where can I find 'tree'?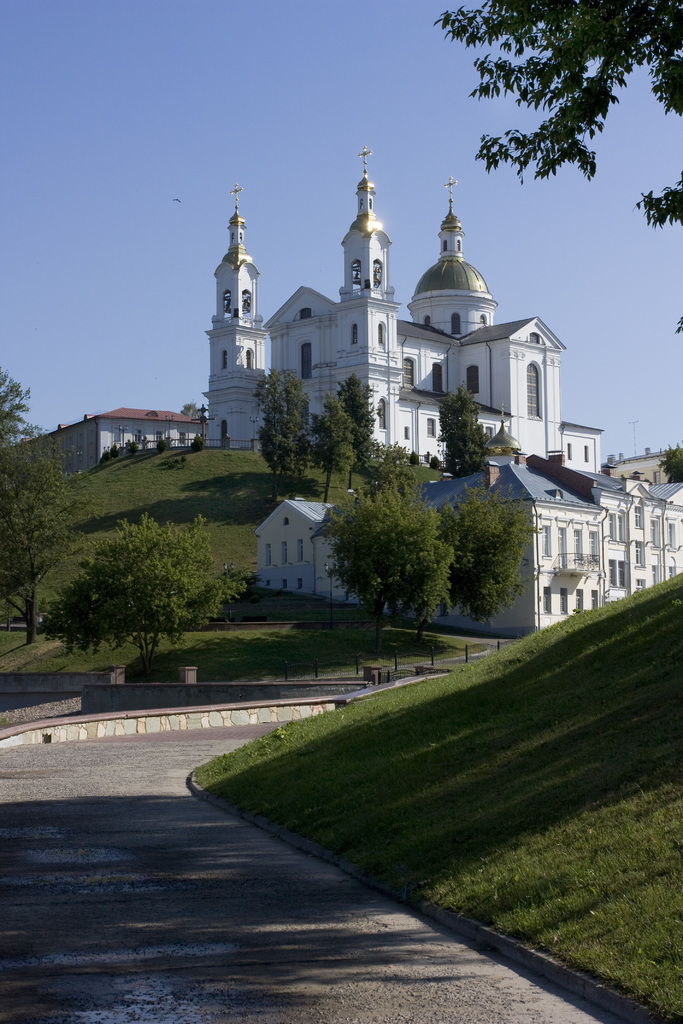
You can find it at 250:363:313:506.
